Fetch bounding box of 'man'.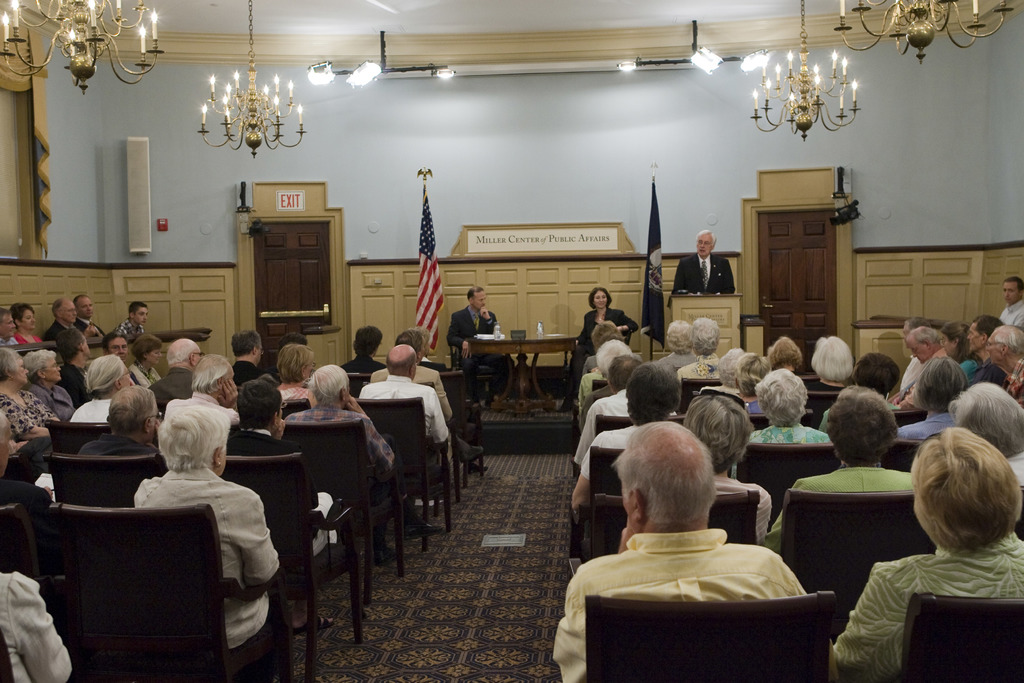
Bbox: (x1=111, y1=298, x2=153, y2=356).
